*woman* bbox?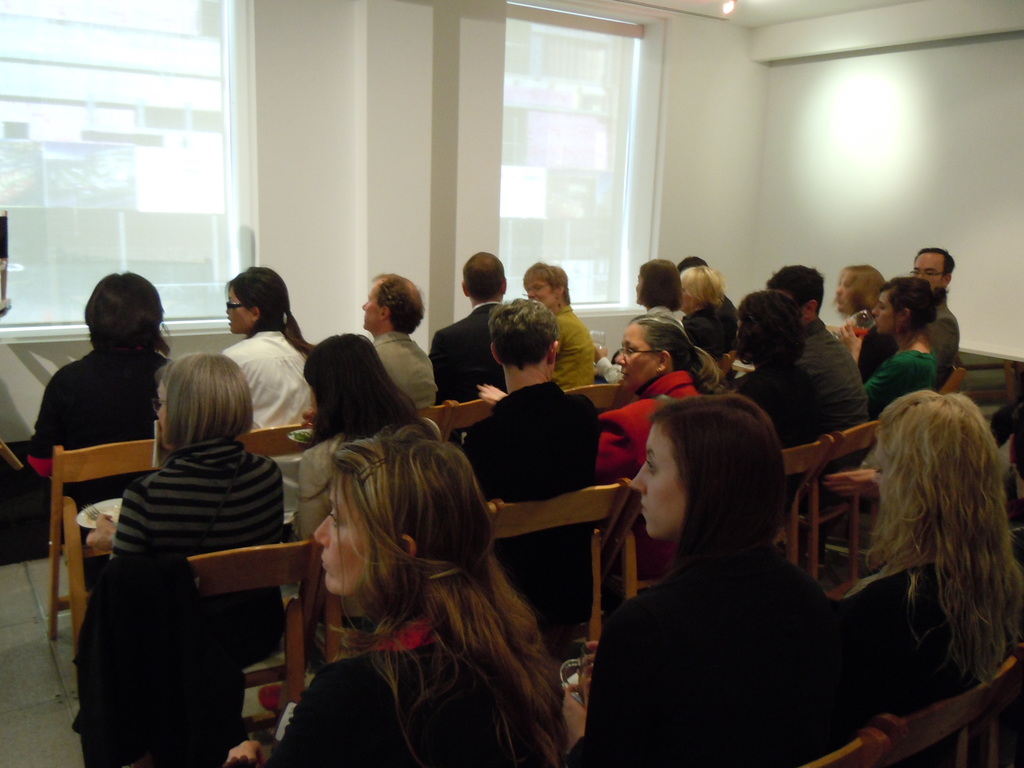
select_region(596, 256, 689, 385)
